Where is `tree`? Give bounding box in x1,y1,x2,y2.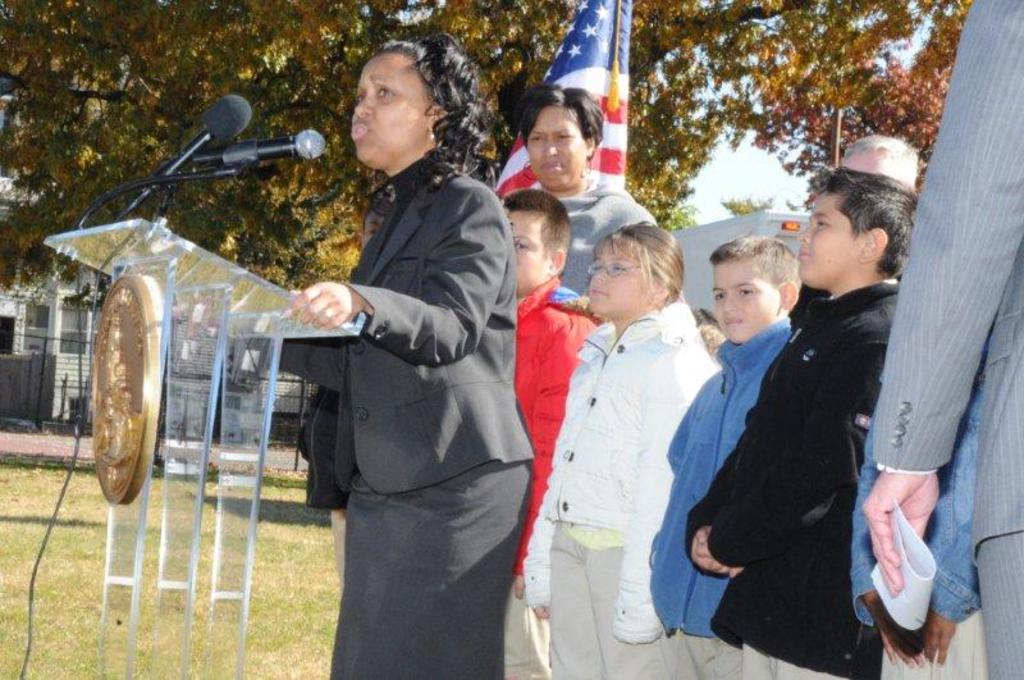
732,6,969,183.
